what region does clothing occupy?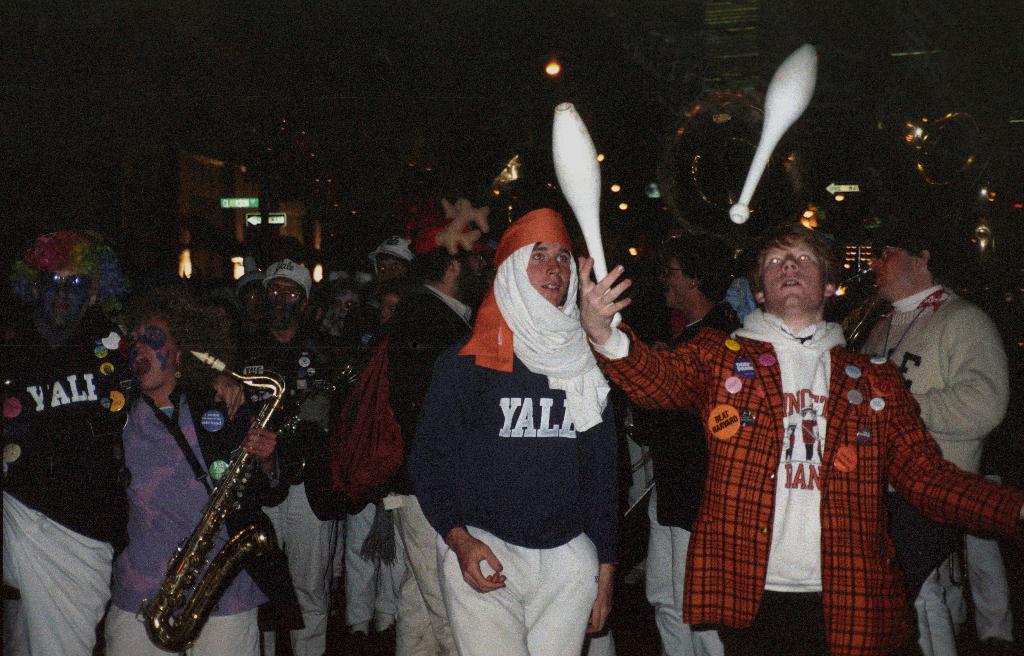
0:338:135:655.
